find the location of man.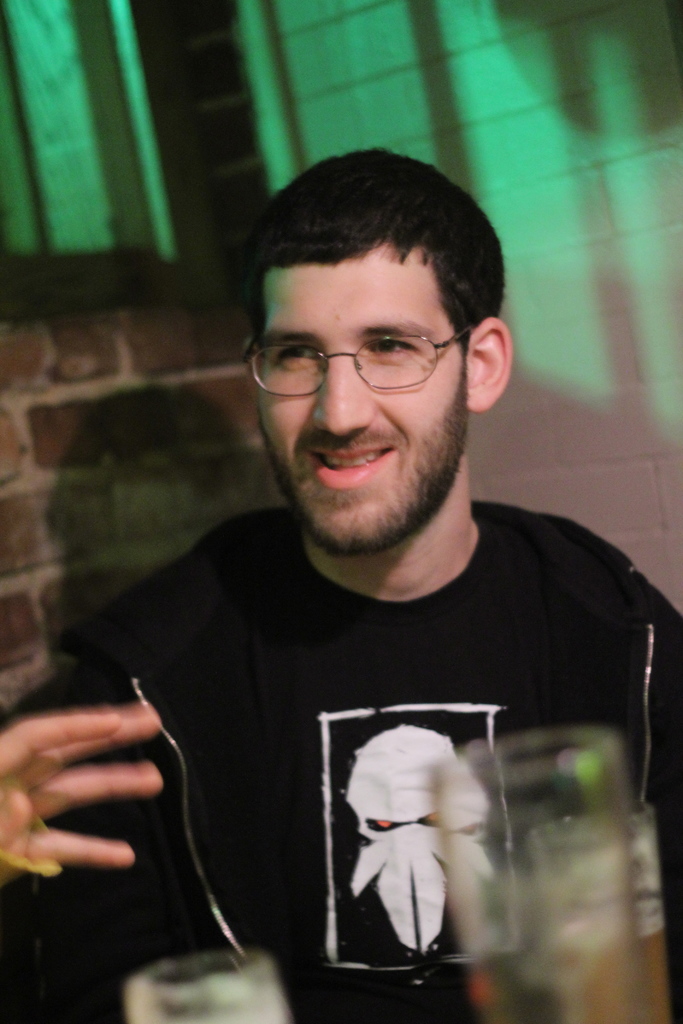
Location: <region>53, 156, 656, 976</region>.
